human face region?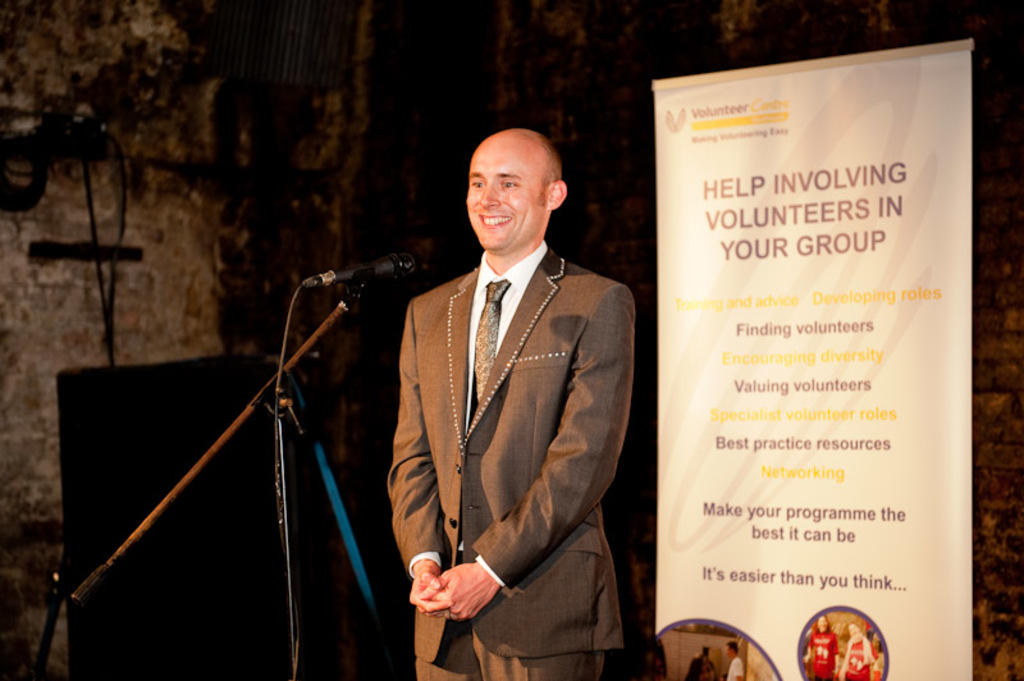
<region>846, 621, 864, 640</region>
